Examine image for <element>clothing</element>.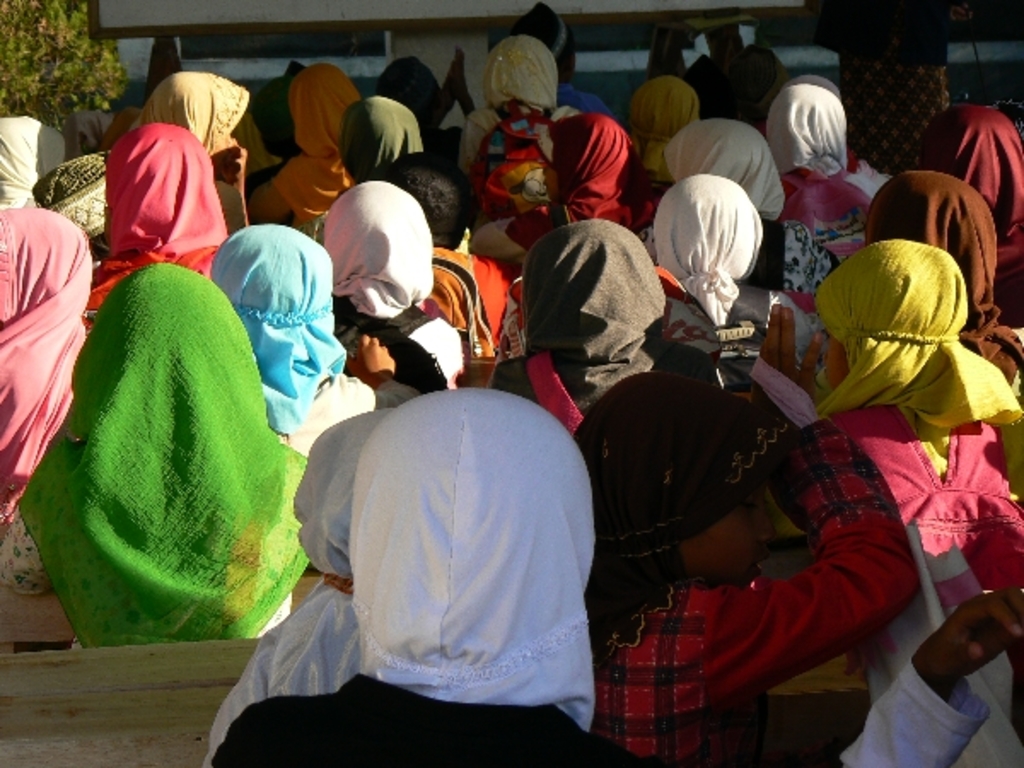
Examination result: [0, 195, 80, 601].
